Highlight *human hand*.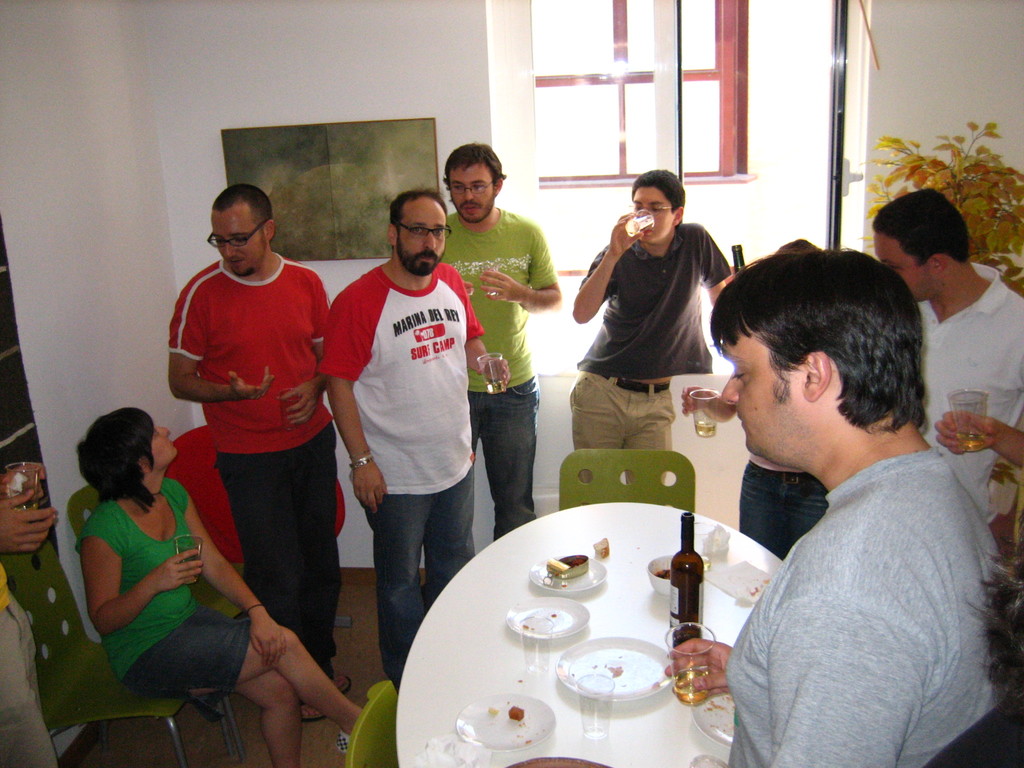
Highlighted region: 463/280/476/295.
